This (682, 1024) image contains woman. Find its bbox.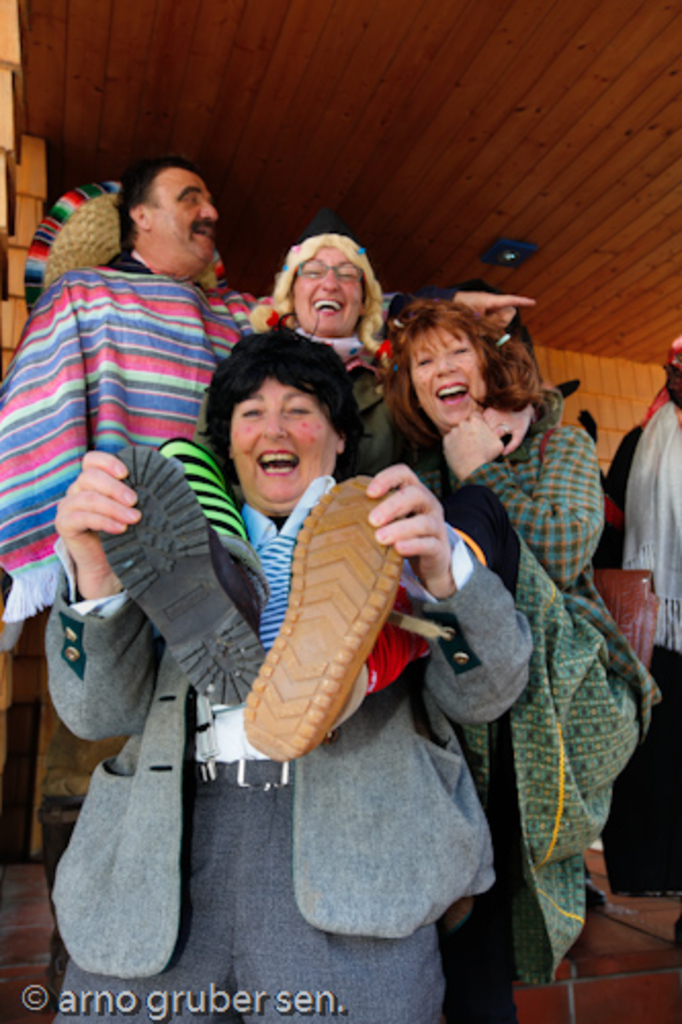
bbox(369, 289, 627, 963).
